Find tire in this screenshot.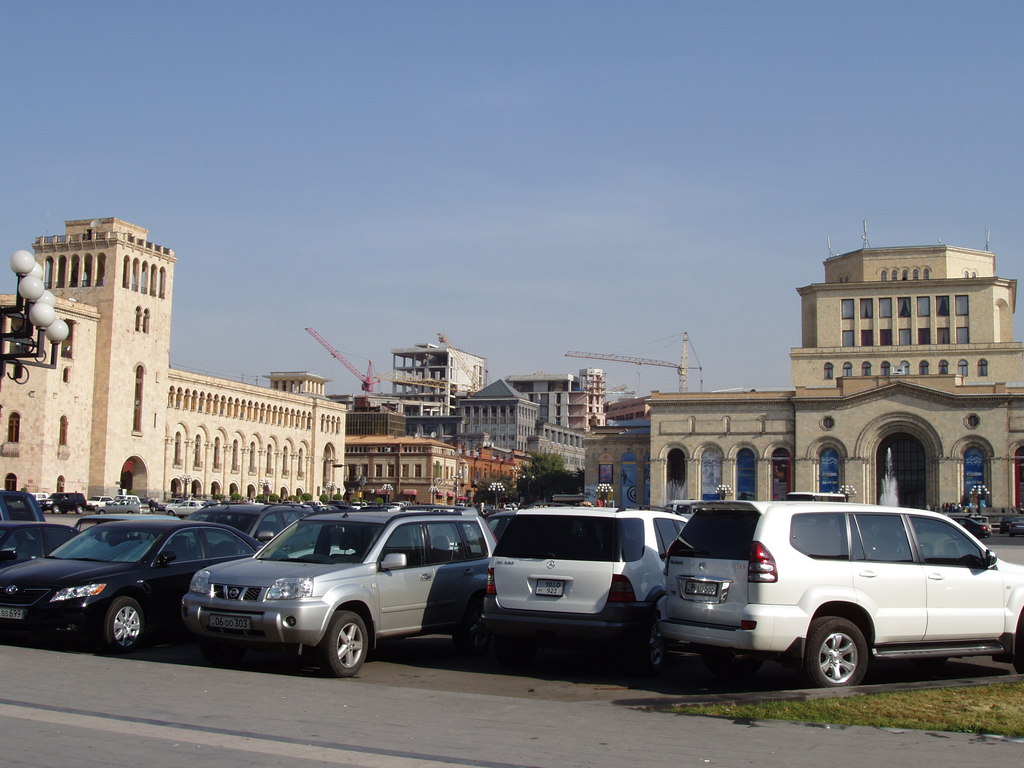
The bounding box for tire is [x1=452, y1=603, x2=491, y2=656].
